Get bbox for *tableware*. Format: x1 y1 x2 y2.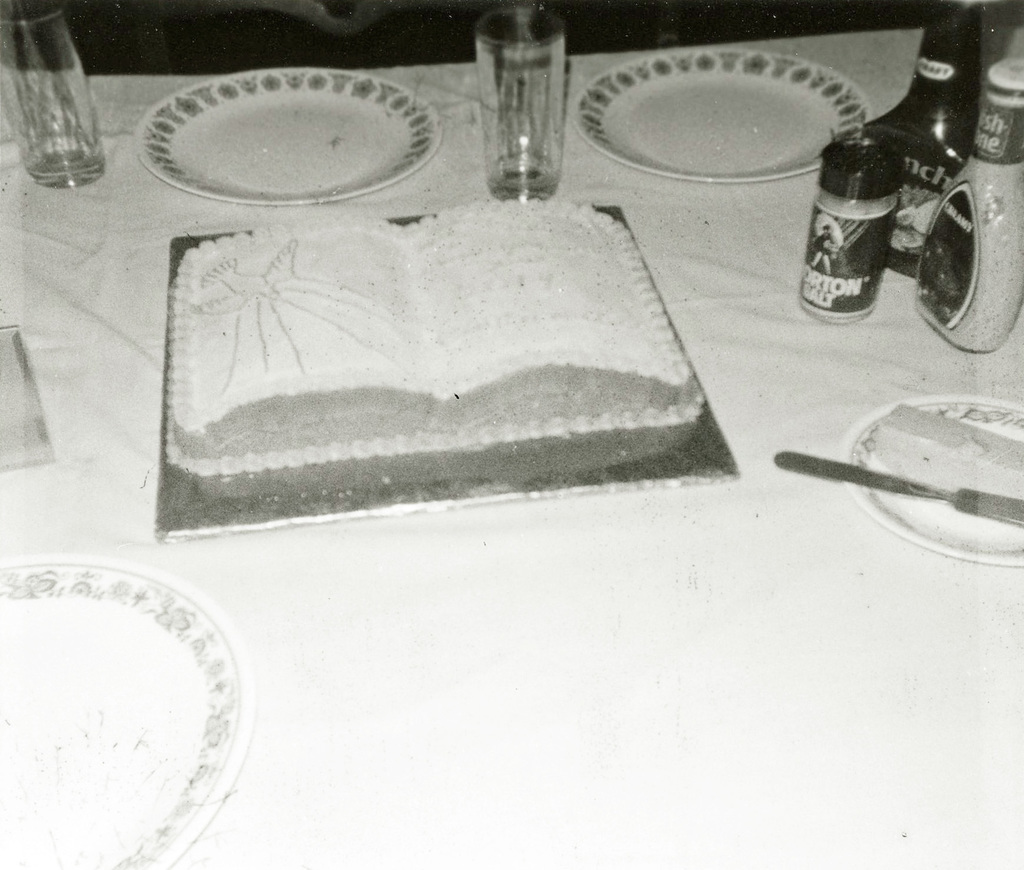
0 553 254 869.
